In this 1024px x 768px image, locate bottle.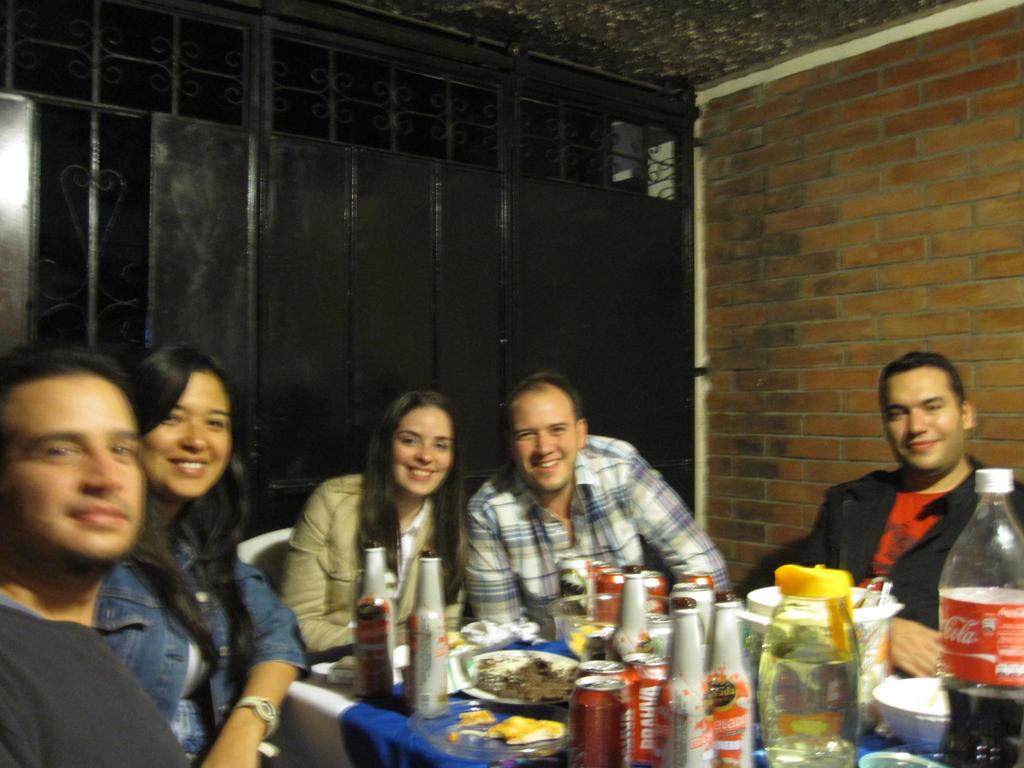
Bounding box: <region>932, 470, 1023, 767</region>.
